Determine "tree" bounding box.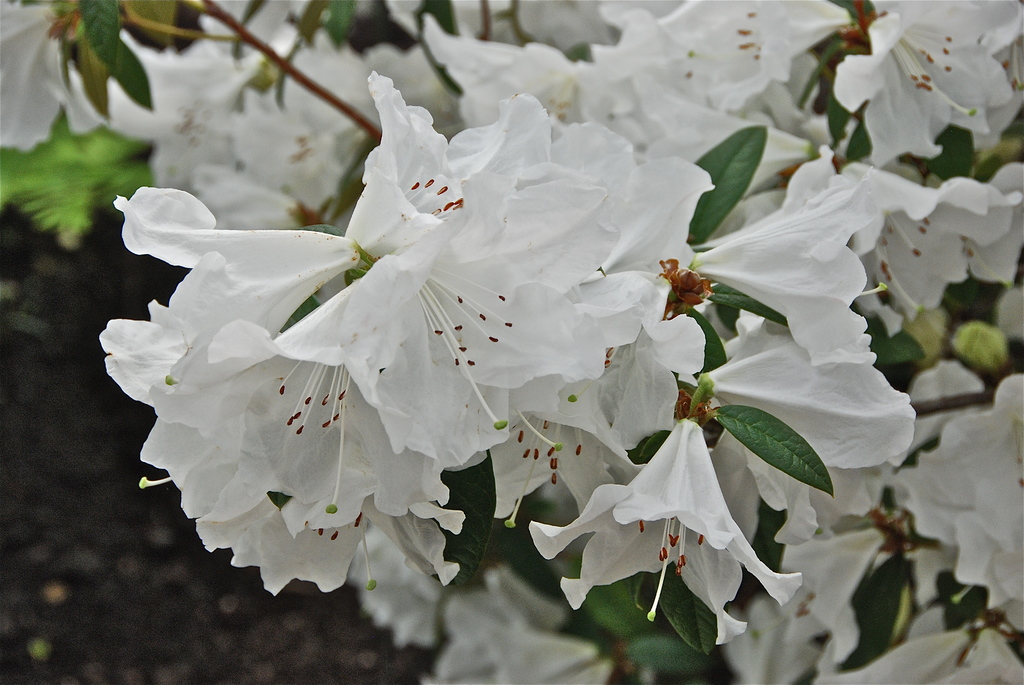
Determined: Rect(1, 0, 1023, 684).
